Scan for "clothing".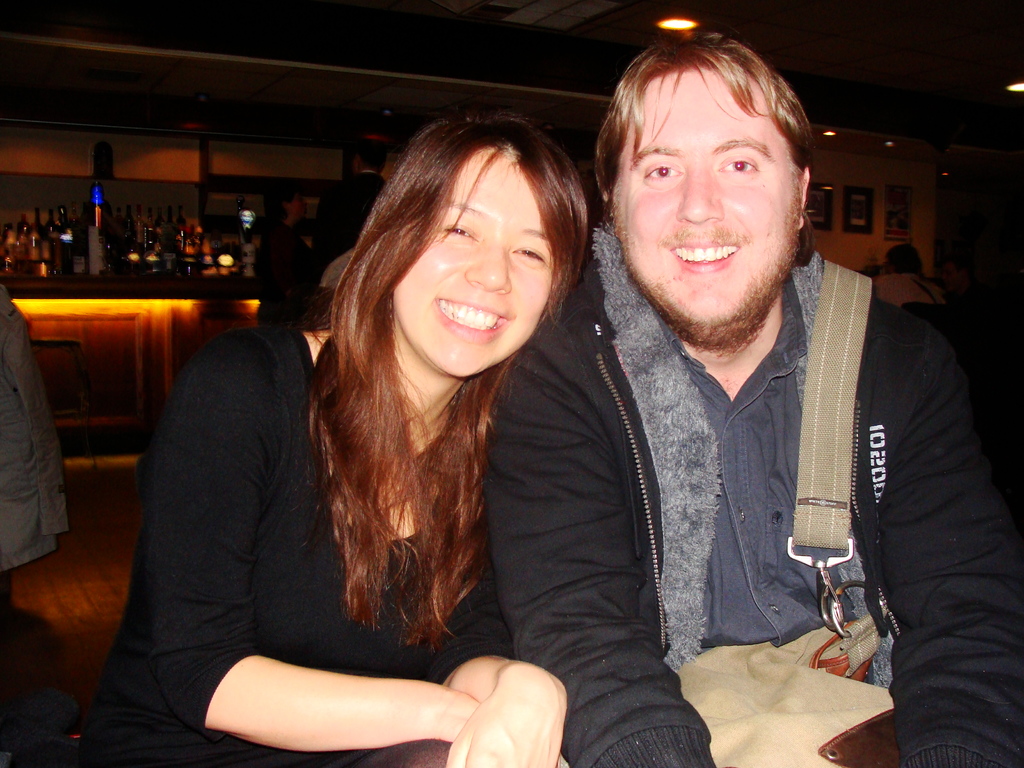
Scan result: <box>0,279,72,577</box>.
